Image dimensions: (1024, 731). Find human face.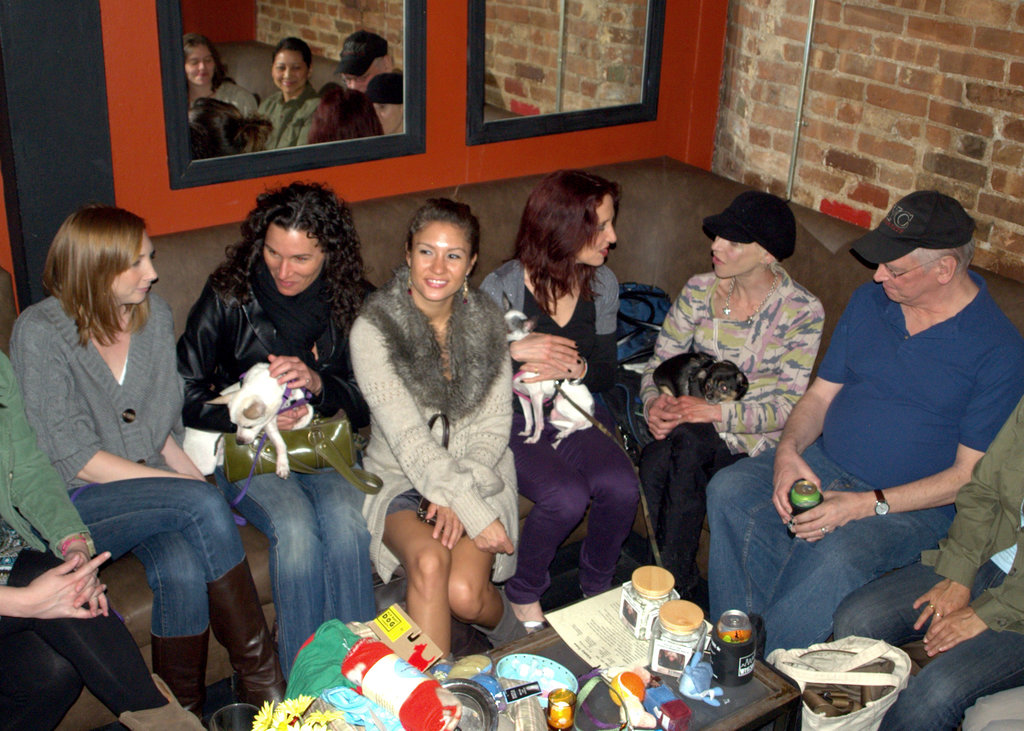
box=[346, 63, 381, 97].
